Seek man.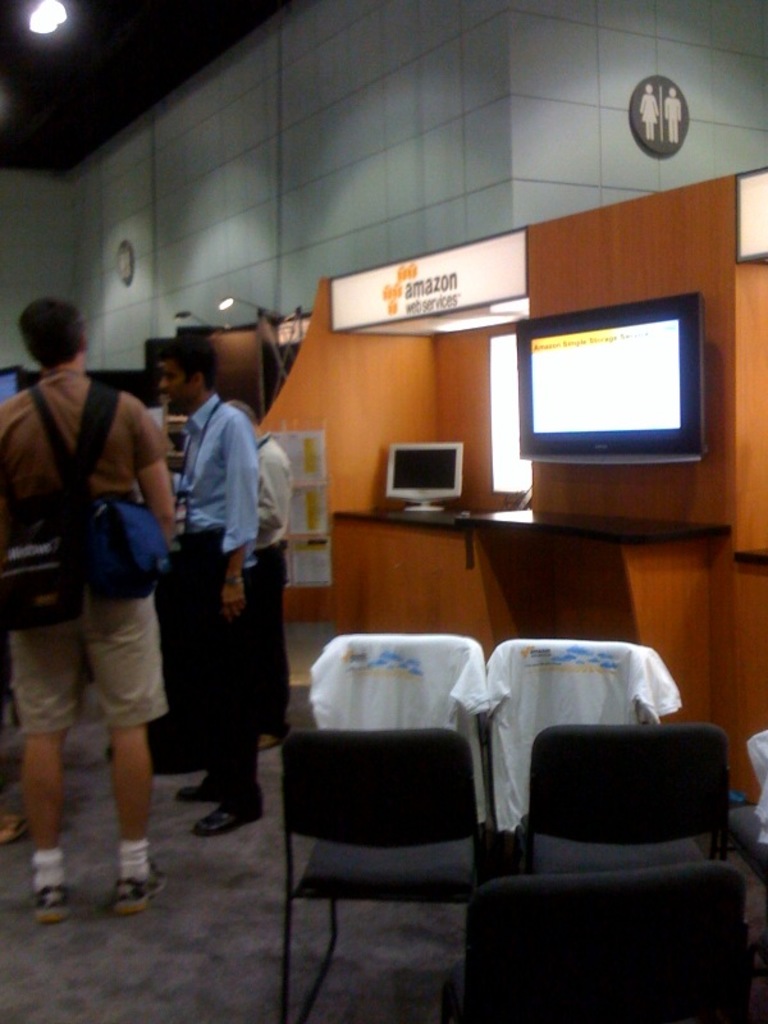
154/335/264/840.
